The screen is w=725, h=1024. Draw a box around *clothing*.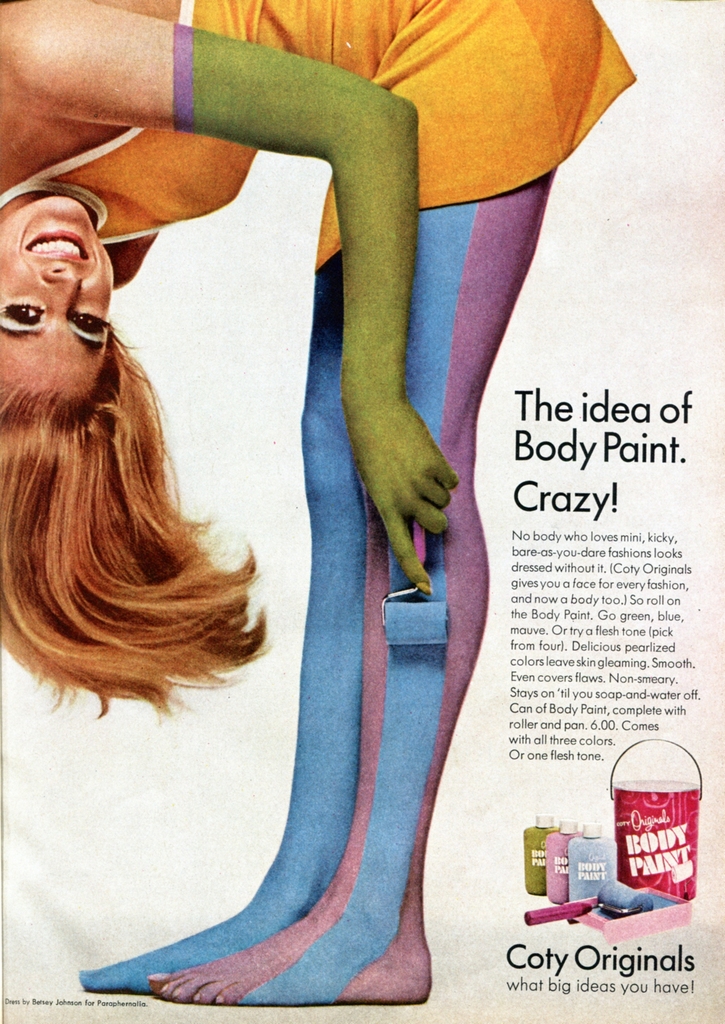
bbox=(0, 0, 637, 273).
